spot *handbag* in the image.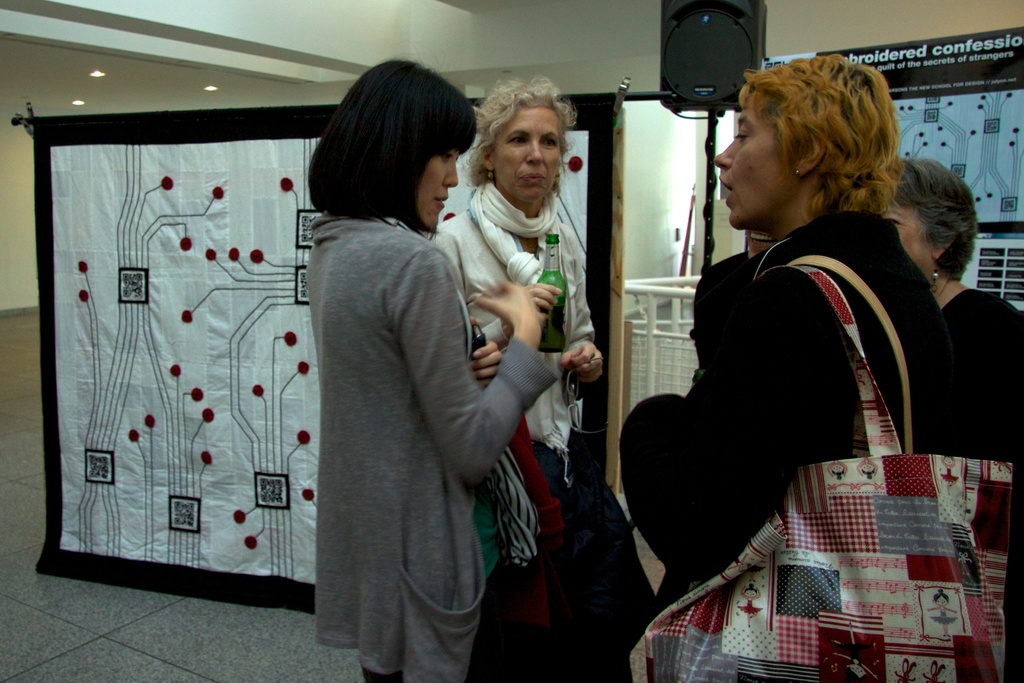
*handbag* found at (643,267,1013,682).
